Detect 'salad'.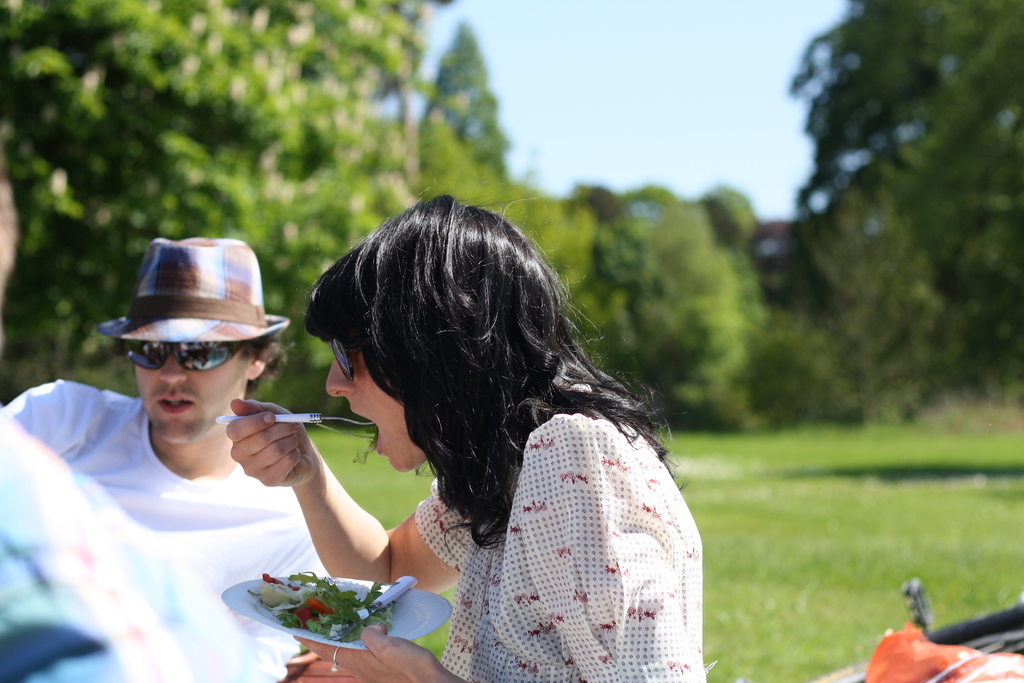
Detected at detection(225, 559, 410, 650).
